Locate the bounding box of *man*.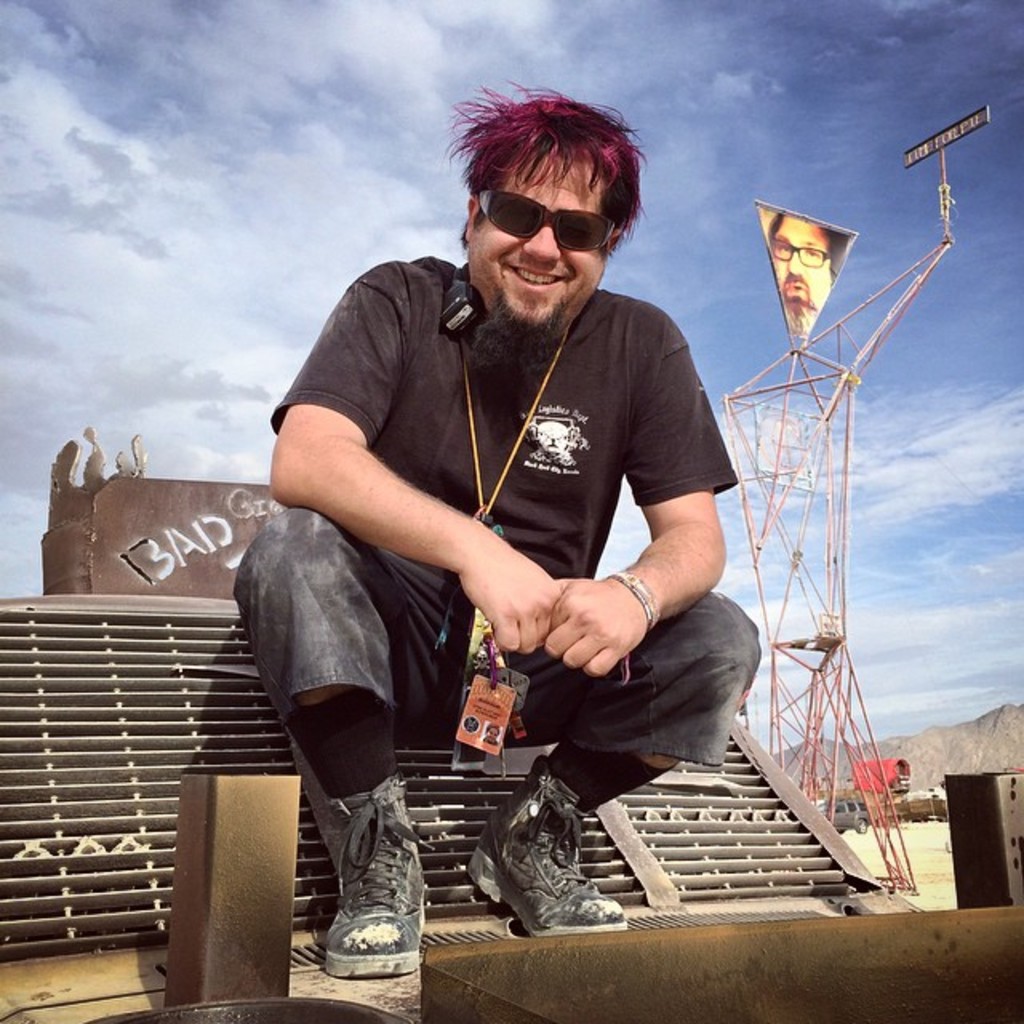
Bounding box: select_region(232, 82, 770, 989).
